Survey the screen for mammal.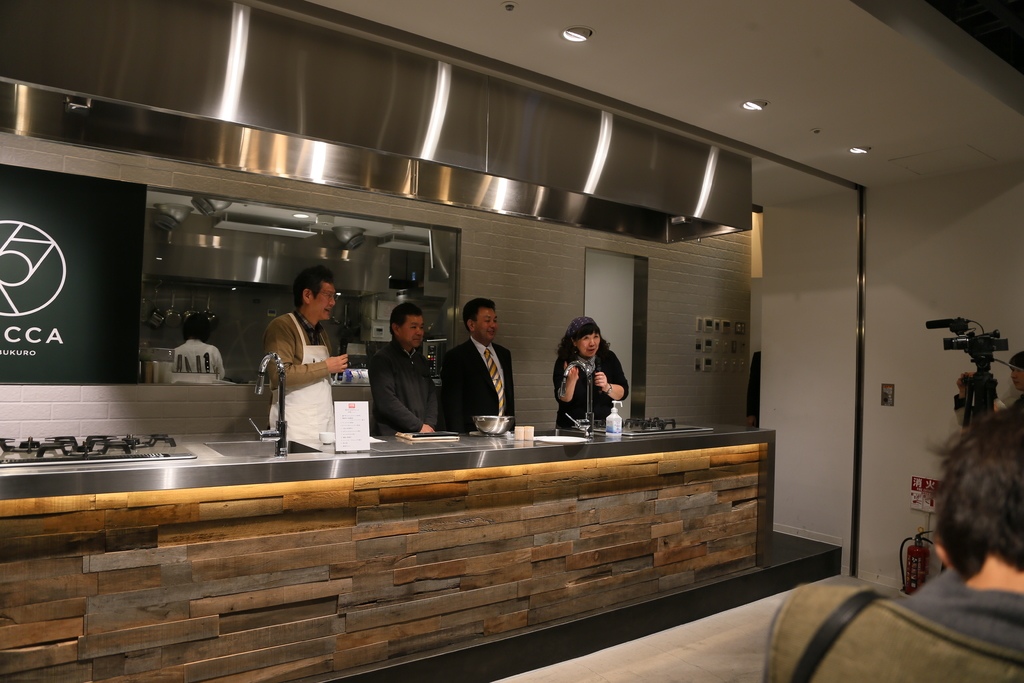
Survey found: region(950, 353, 1023, 434).
